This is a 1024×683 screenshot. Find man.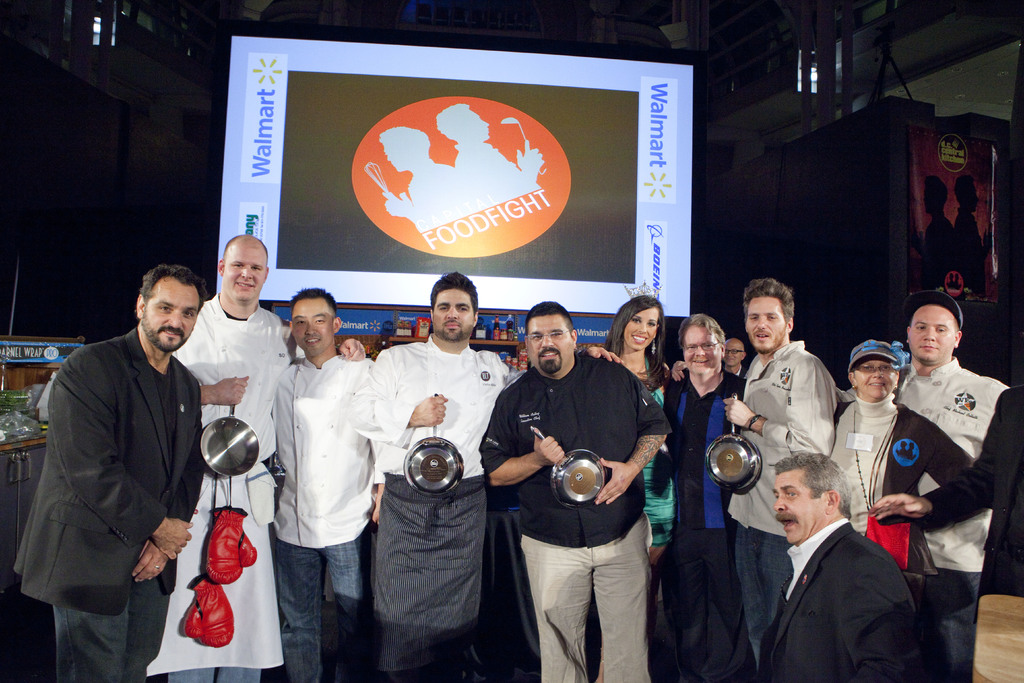
Bounding box: l=719, t=285, r=842, b=667.
